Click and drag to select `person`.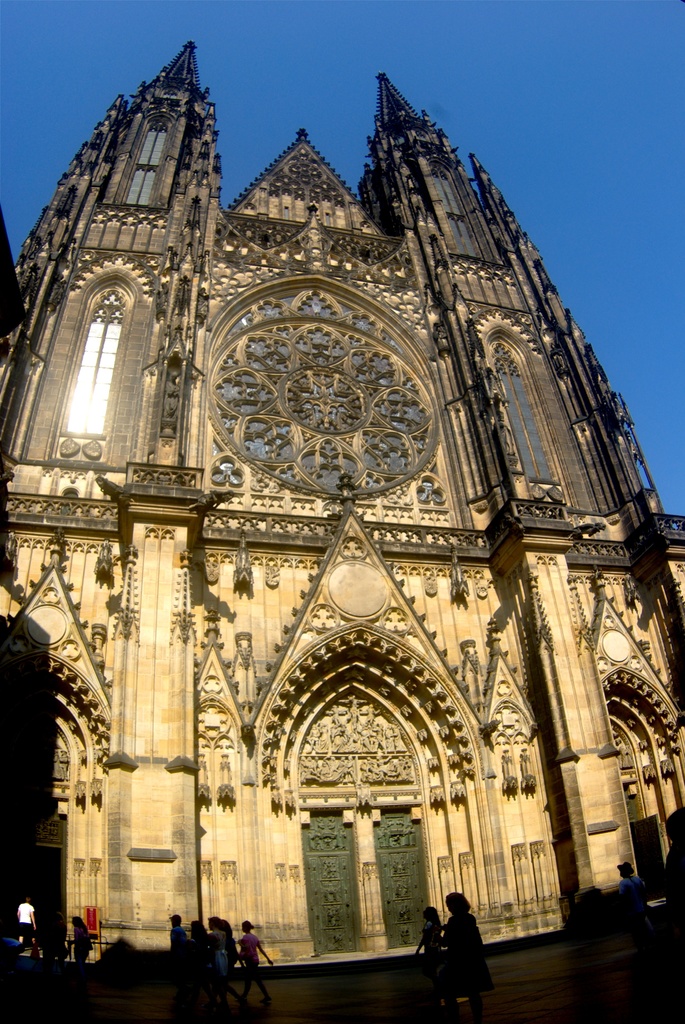
Selection: Rect(446, 888, 489, 1017).
